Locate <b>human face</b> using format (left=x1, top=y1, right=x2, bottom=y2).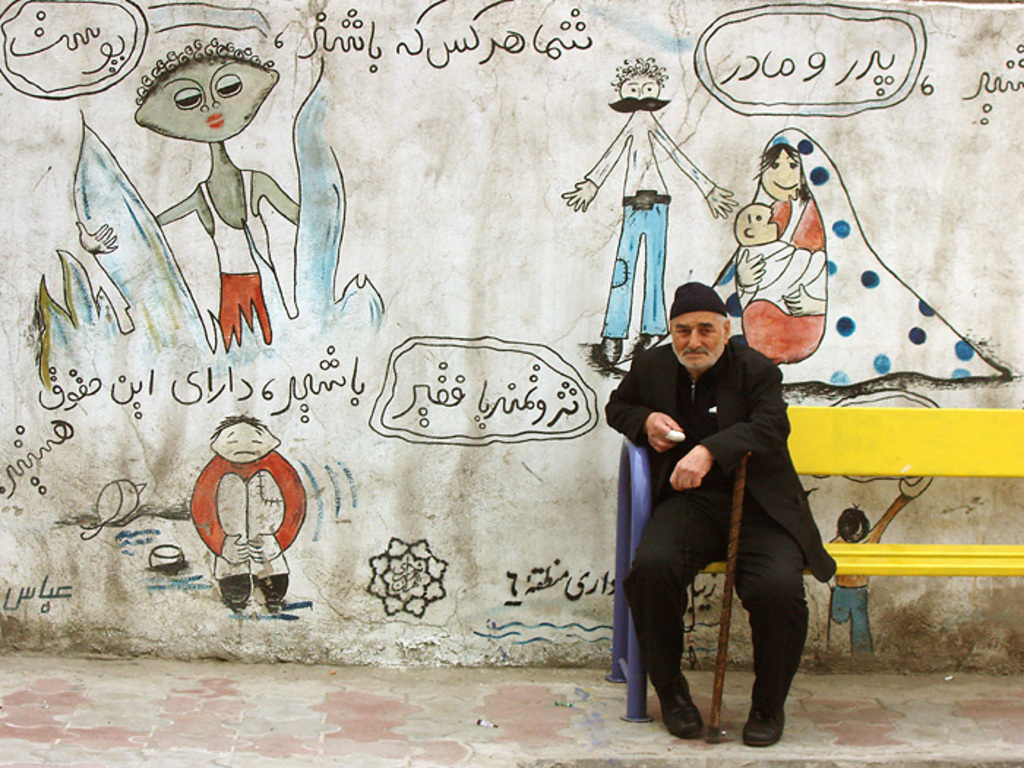
(left=136, top=59, right=276, bottom=143).
